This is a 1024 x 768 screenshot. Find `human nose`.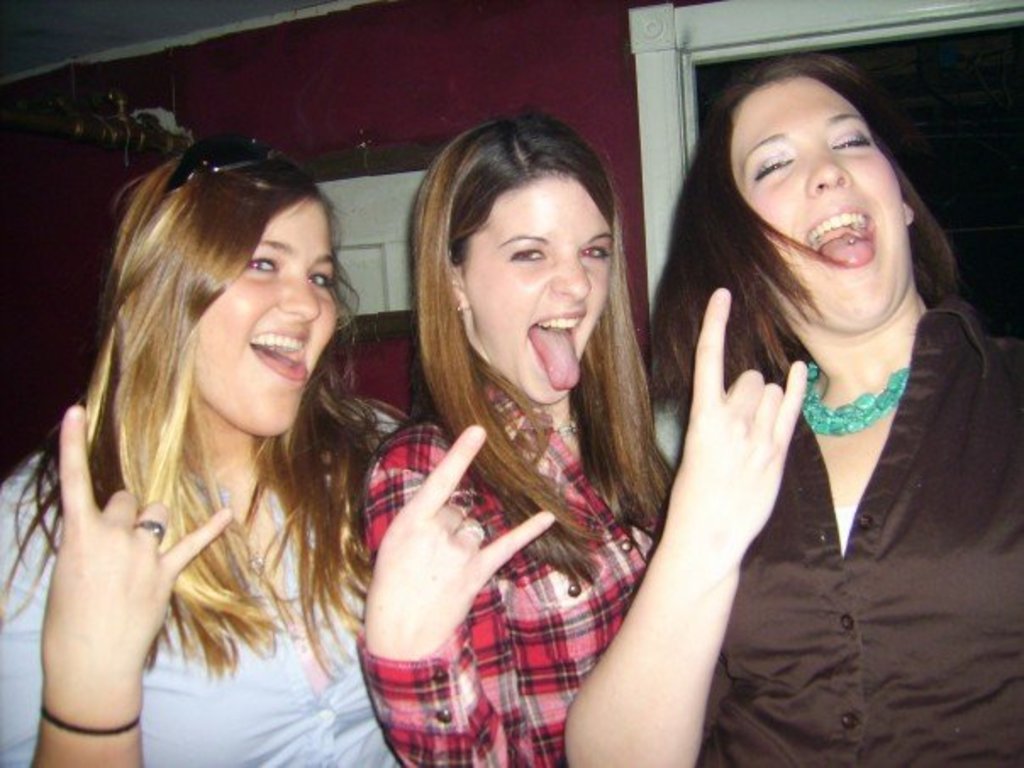
Bounding box: box(275, 271, 320, 320).
